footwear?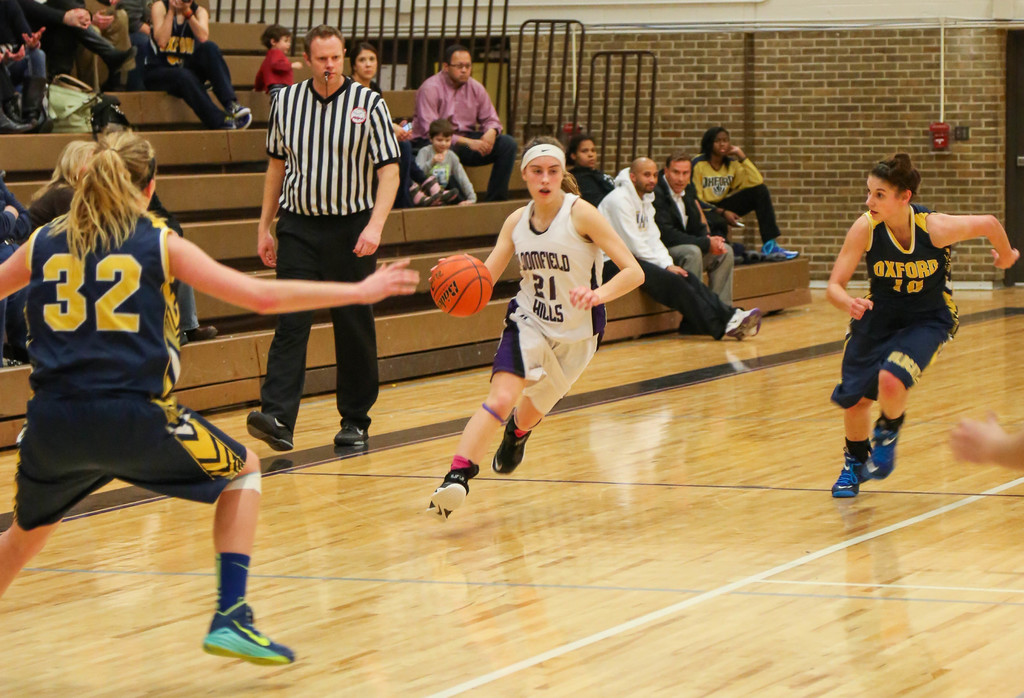
crop(232, 102, 253, 116)
